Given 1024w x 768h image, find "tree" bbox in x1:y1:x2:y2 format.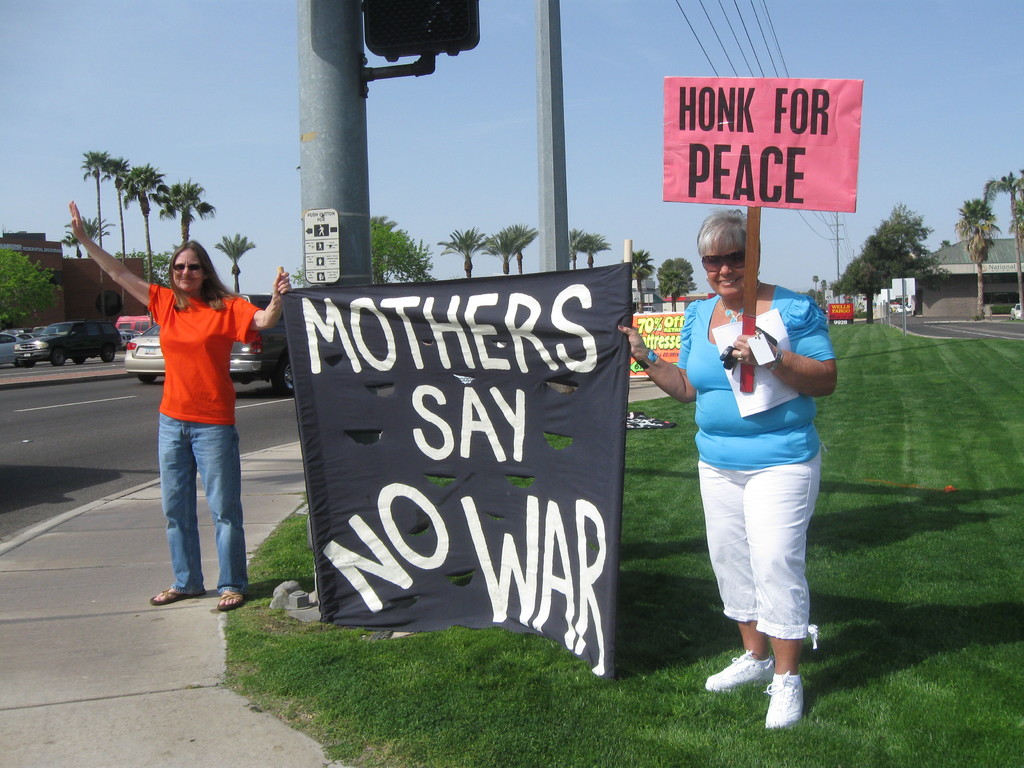
571:226:583:268.
